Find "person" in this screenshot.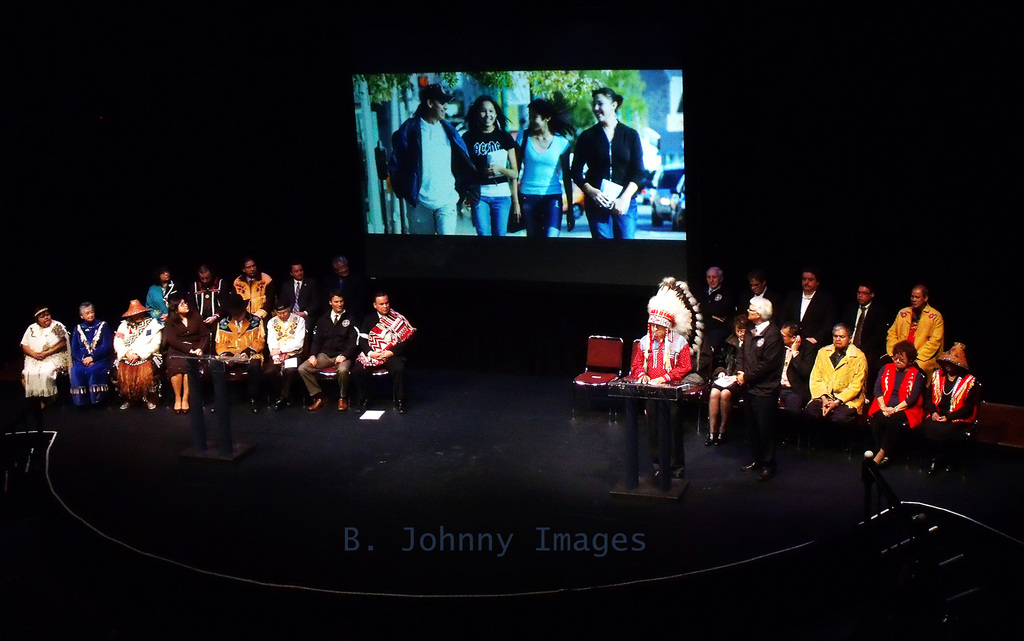
The bounding box for "person" is bbox=(570, 87, 641, 244).
